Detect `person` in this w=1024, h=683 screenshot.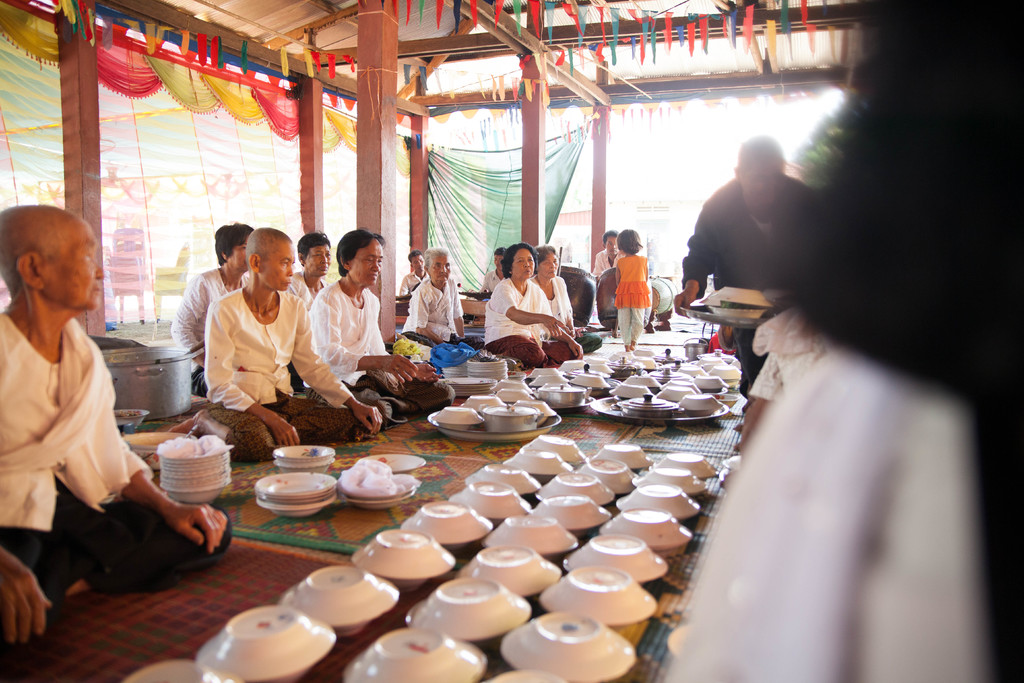
Detection: BBox(307, 229, 454, 420).
